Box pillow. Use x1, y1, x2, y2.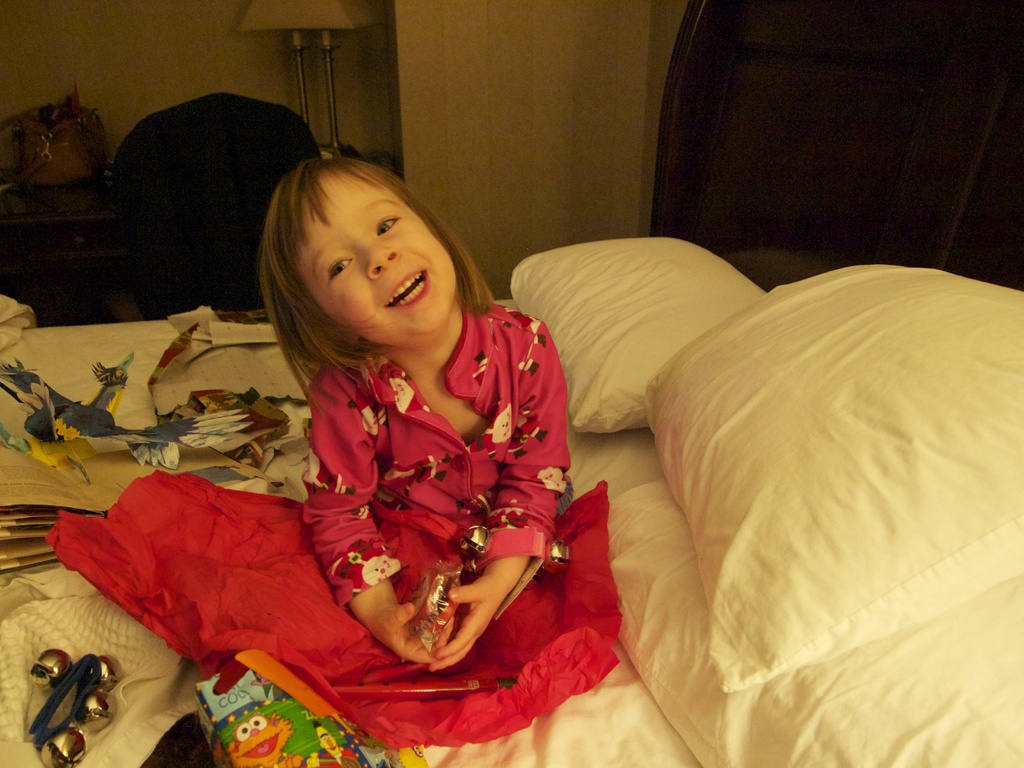
578, 456, 1013, 767.
